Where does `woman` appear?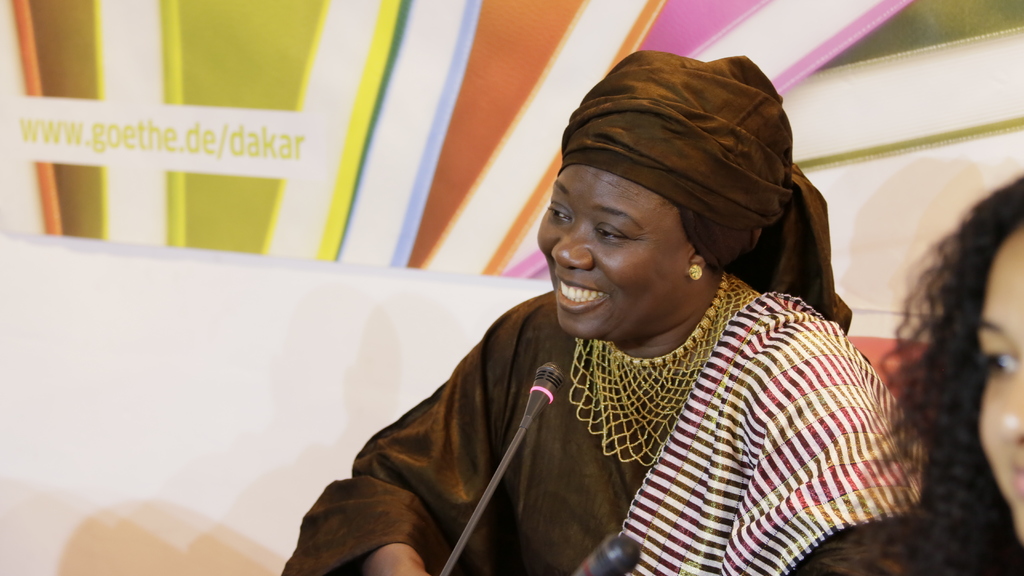
Appears at (873,170,1023,575).
